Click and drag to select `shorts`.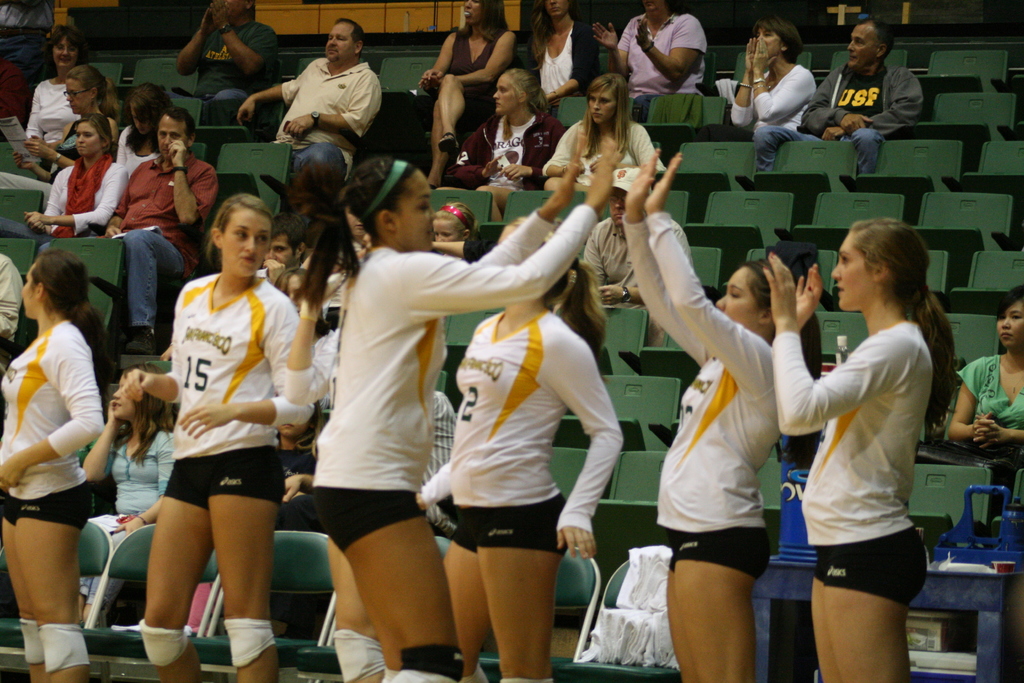
Selection: [666, 527, 767, 579].
